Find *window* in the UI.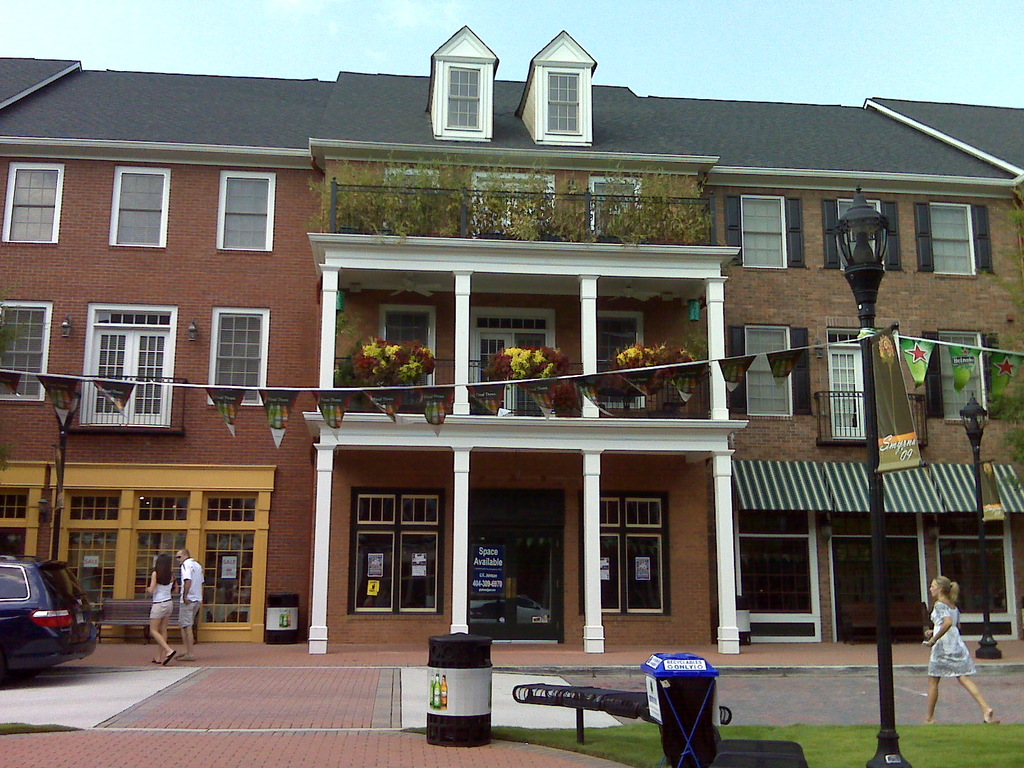
UI element at {"left": 592, "top": 315, "right": 645, "bottom": 413}.
